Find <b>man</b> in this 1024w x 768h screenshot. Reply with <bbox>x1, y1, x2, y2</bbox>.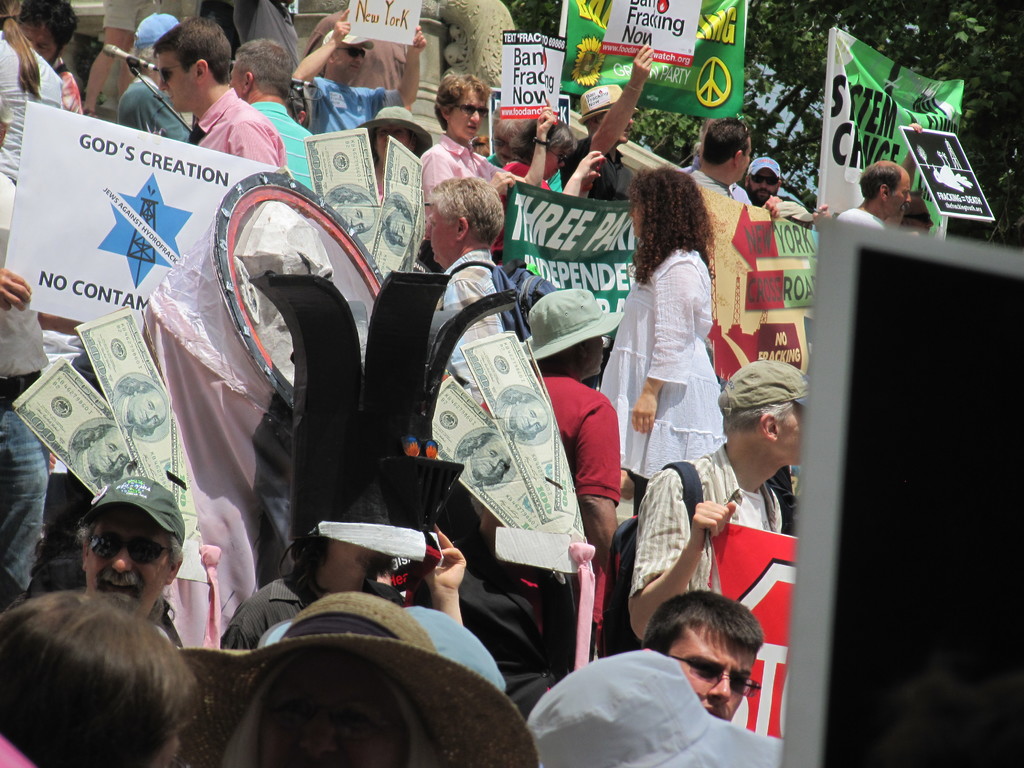
<bbox>292, 9, 427, 133</bbox>.
